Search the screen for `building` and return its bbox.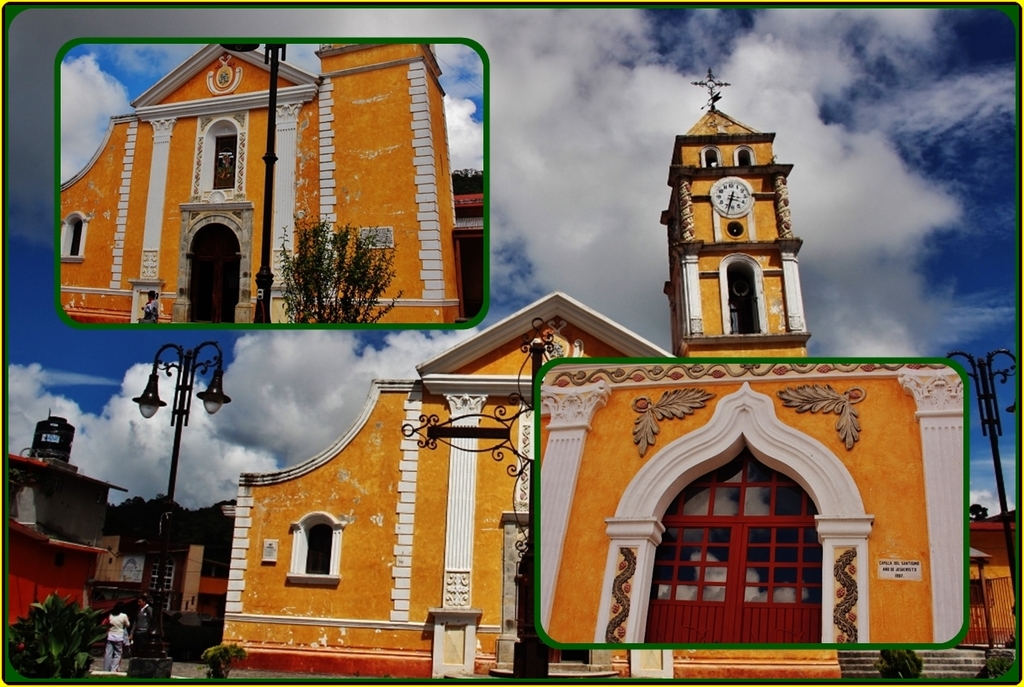
Found: [left=211, top=65, right=1020, bottom=686].
